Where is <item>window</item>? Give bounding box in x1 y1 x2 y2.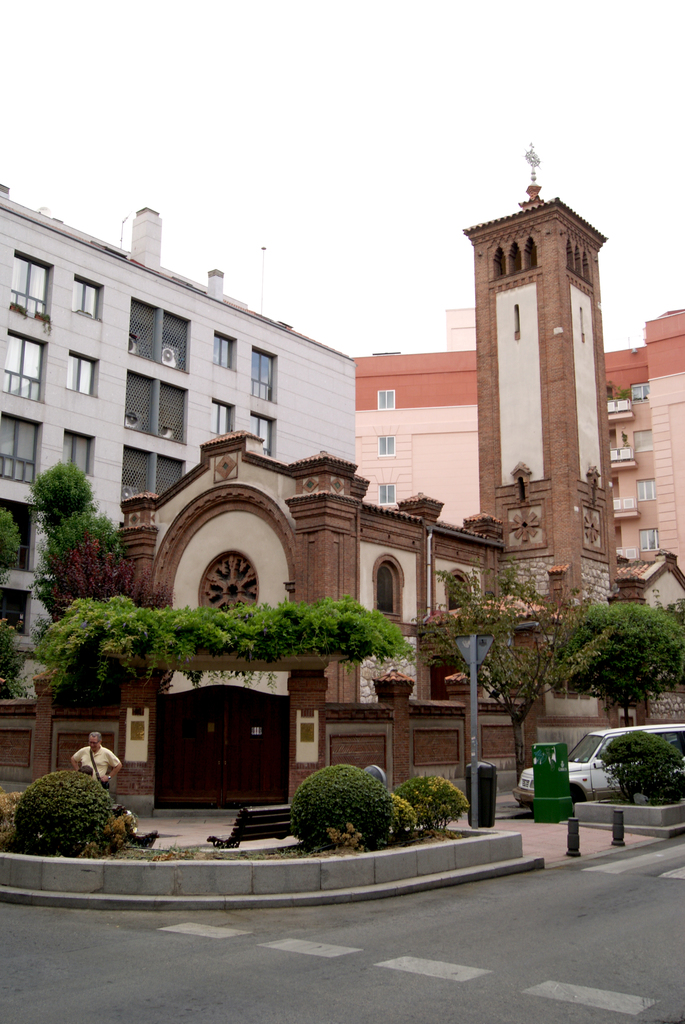
377 388 394 415.
